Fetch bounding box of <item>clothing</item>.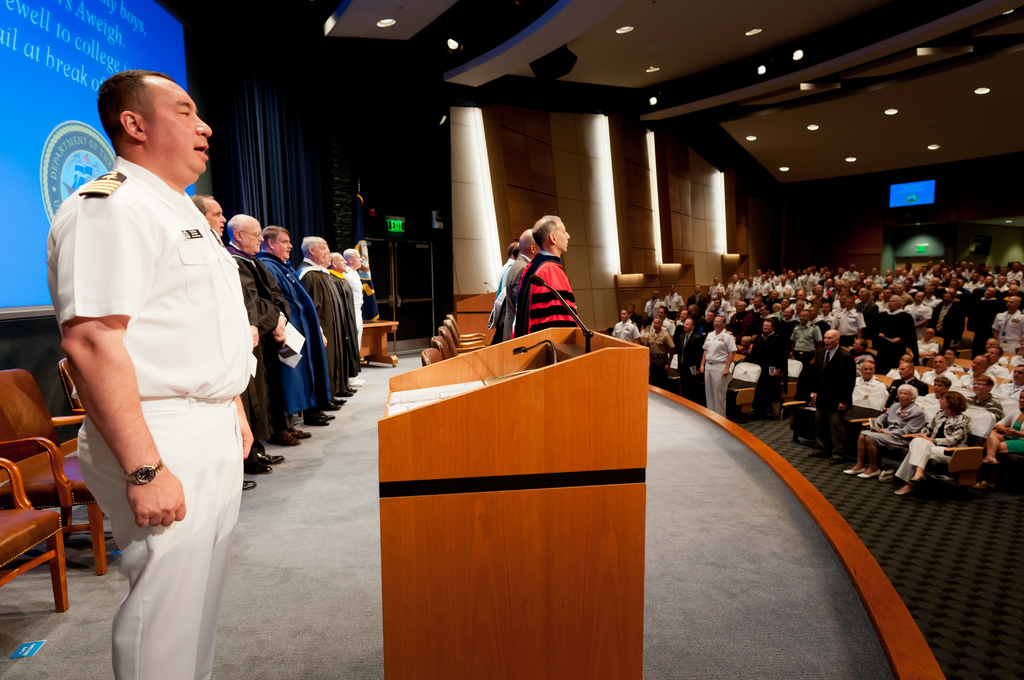
Bbox: locate(478, 255, 570, 343).
